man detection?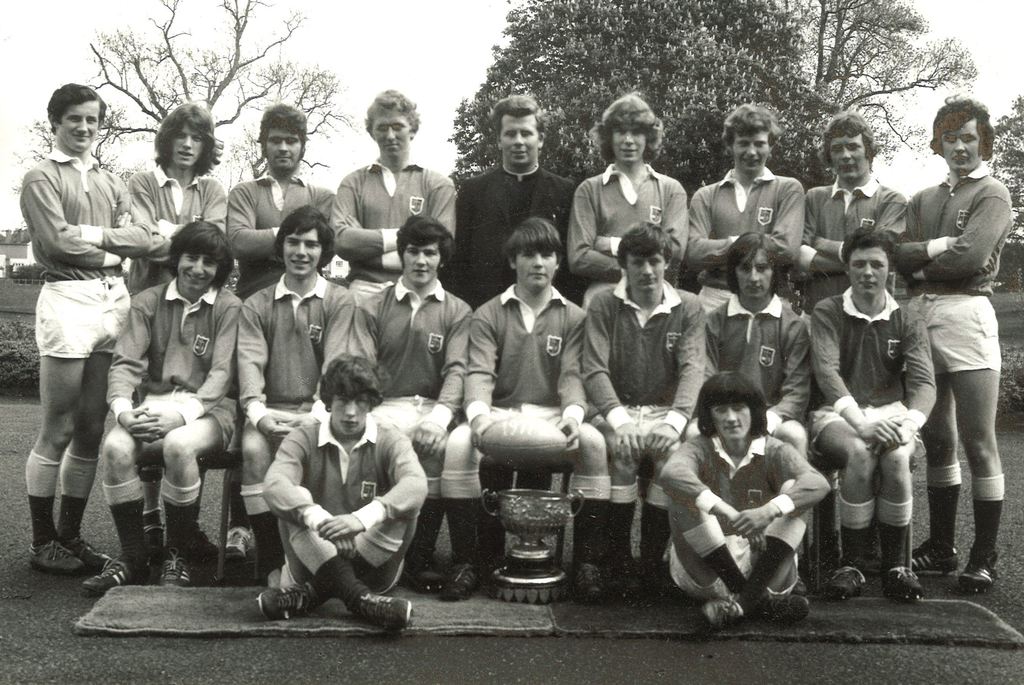
l=584, t=215, r=700, b=590
